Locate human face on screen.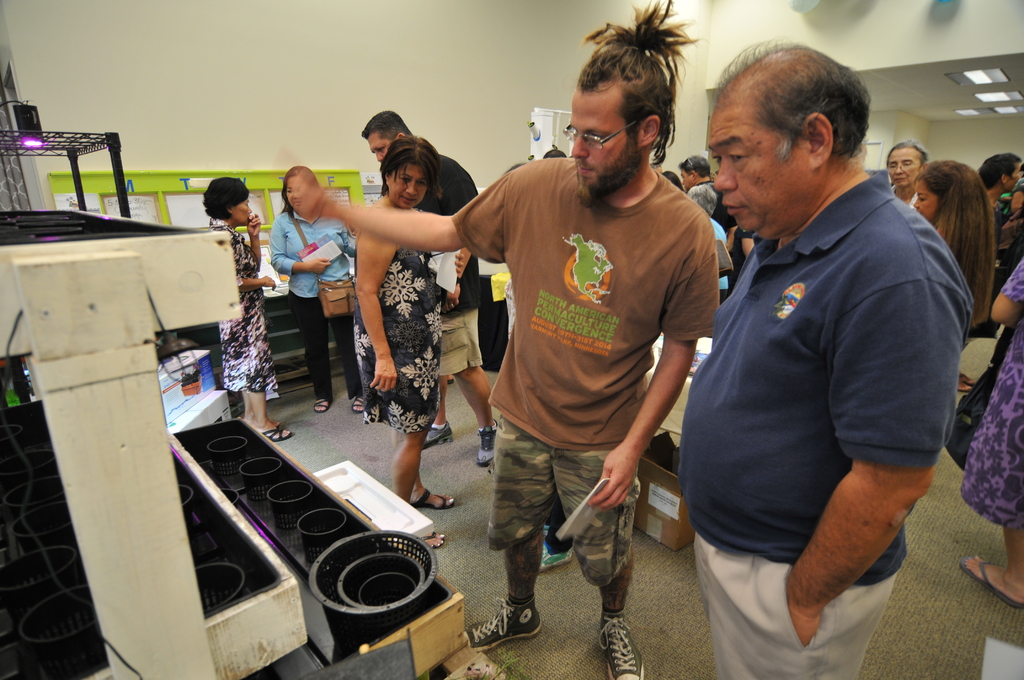
On screen at pyautogui.locateOnScreen(572, 87, 626, 187).
